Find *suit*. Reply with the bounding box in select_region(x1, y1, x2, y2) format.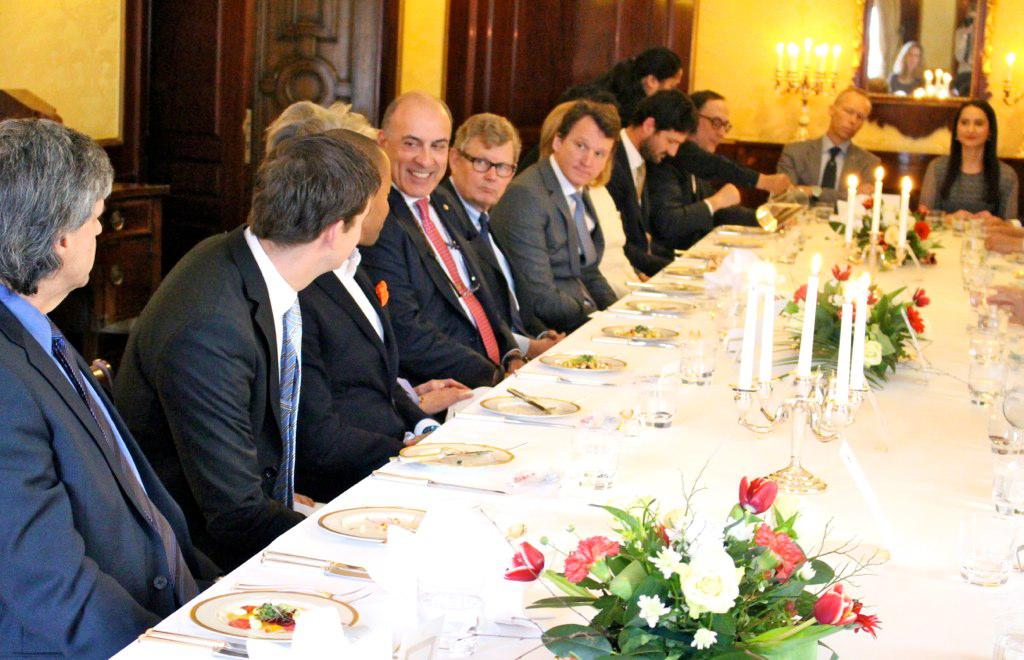
select_region(295, 242, 437, 508).
